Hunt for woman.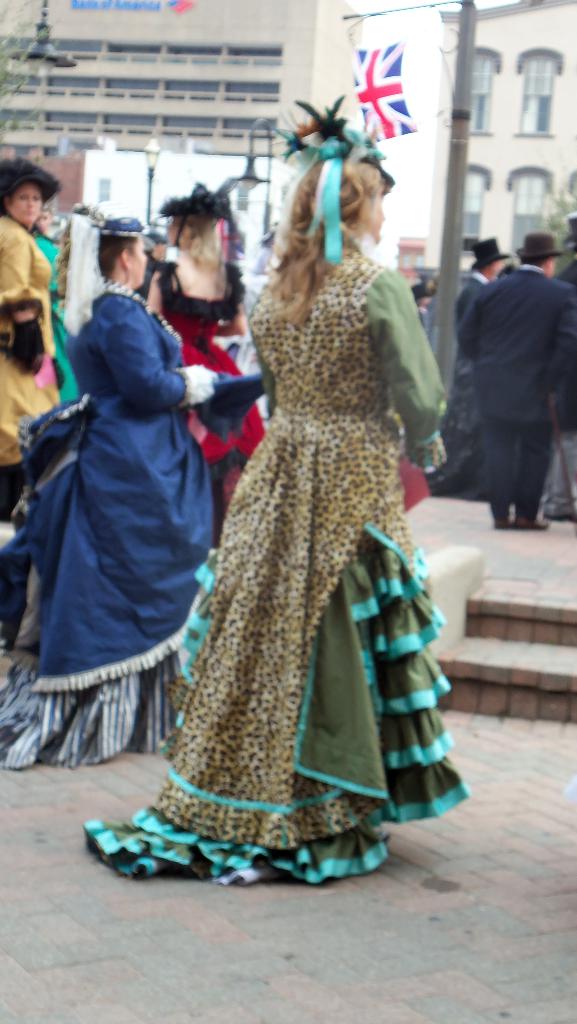
Hunted down at {"left": 0, "top": 161, "right": 74, "bottom": 527}.
